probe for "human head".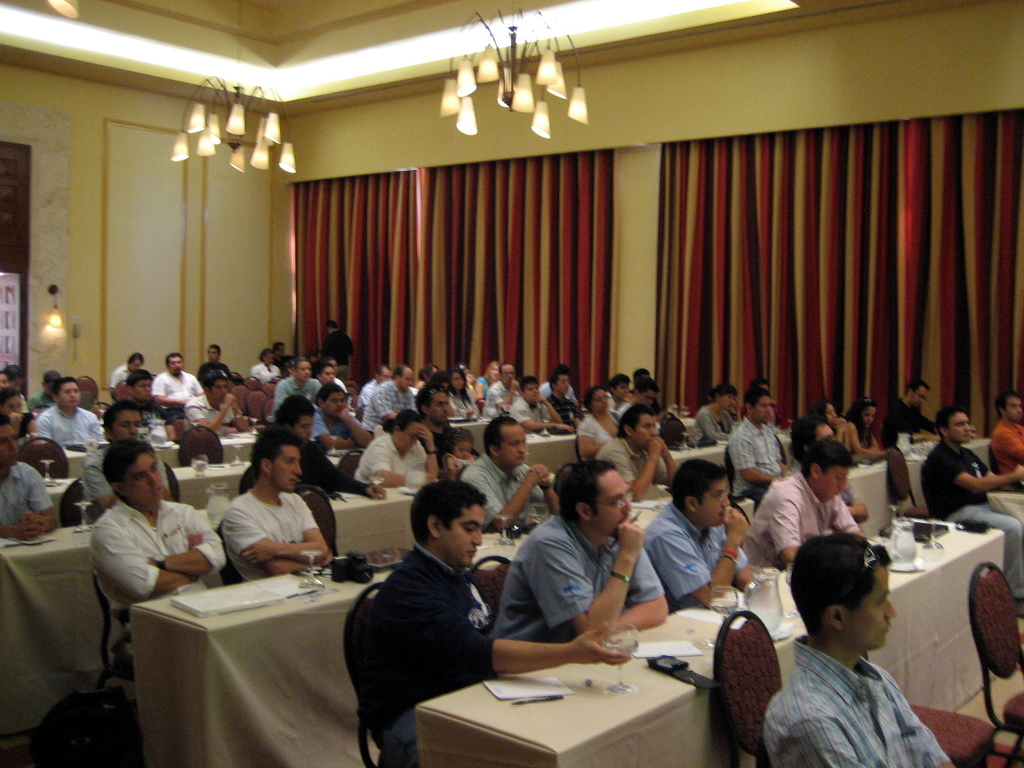
Probe result: pyautogui.locateOnScreen(168, 352, 181, 378).
